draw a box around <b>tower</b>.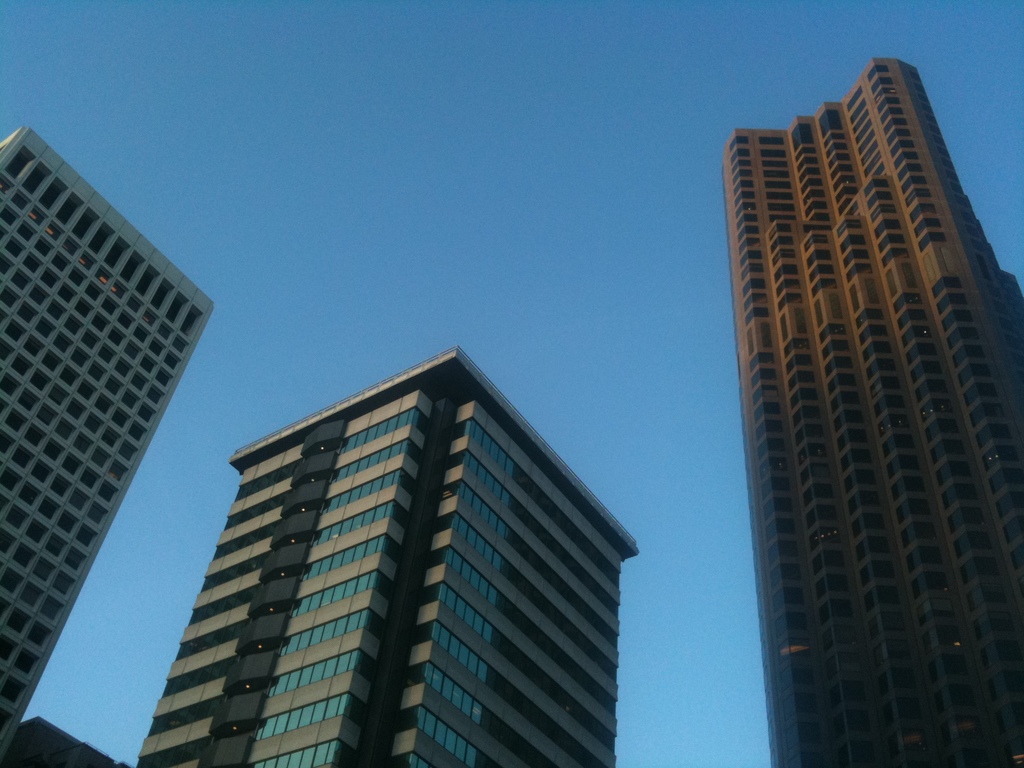
720, 59, 1022, 767.
